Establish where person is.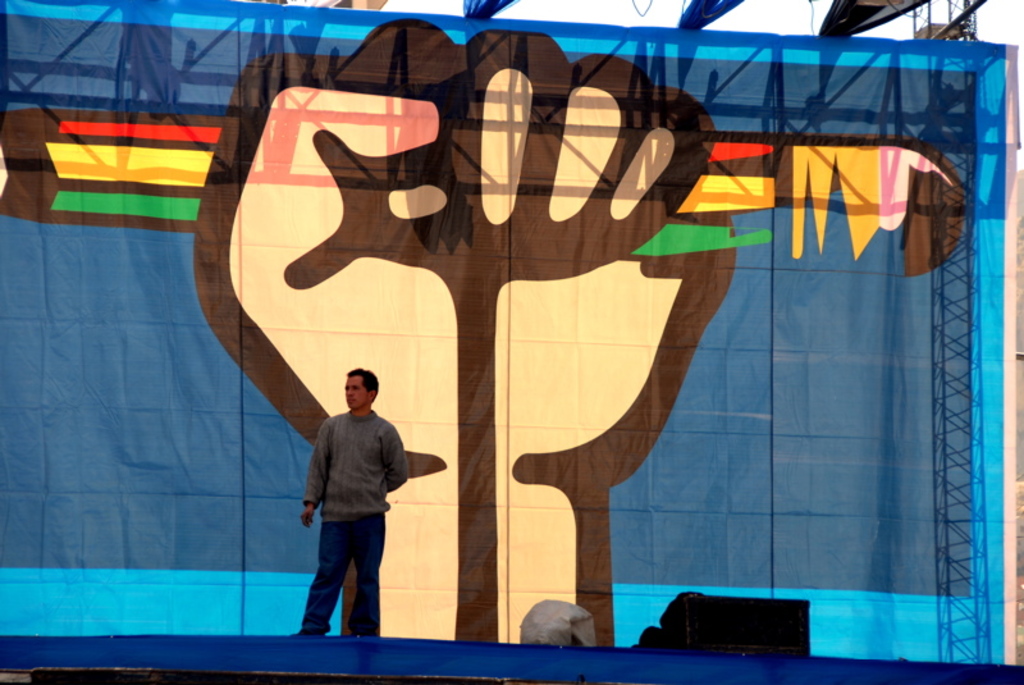
Established at (left=293, top=369, right=404, bottom=638).
